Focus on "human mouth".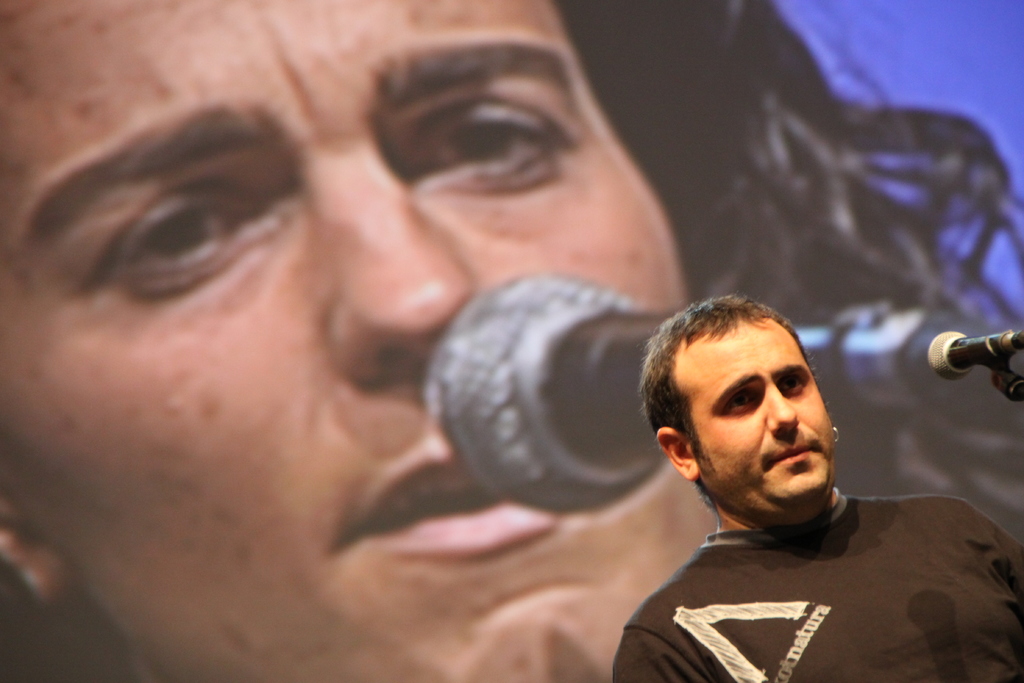
Focused at bbox(334, 443, 558, 557).
